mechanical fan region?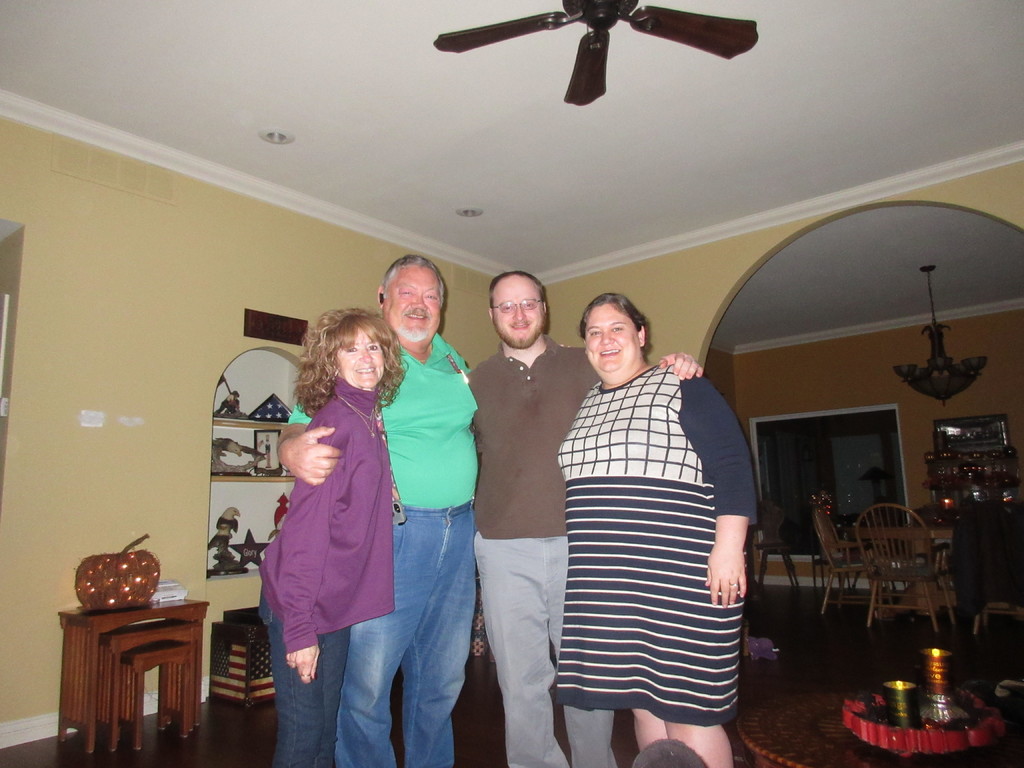
bbox(436, 0, 758, 106)
